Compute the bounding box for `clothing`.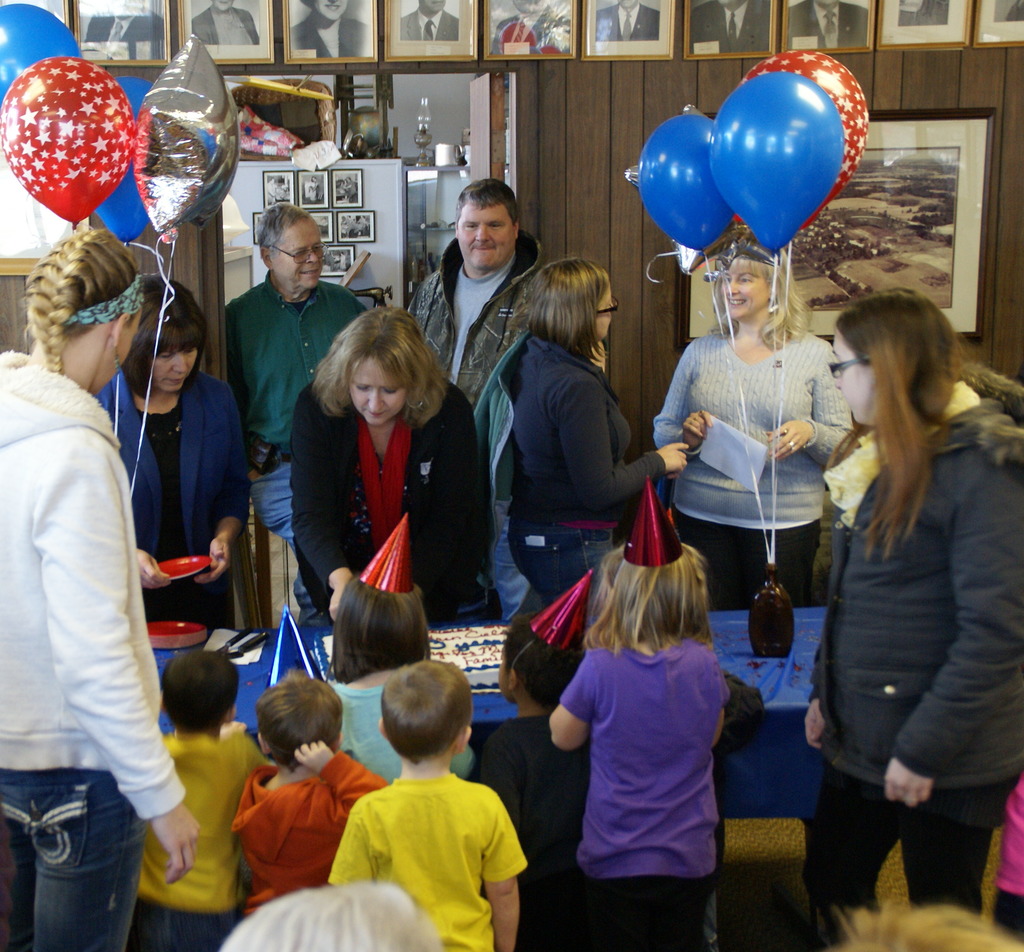
[x1=341, y1=257, x2=348, y2=273].
